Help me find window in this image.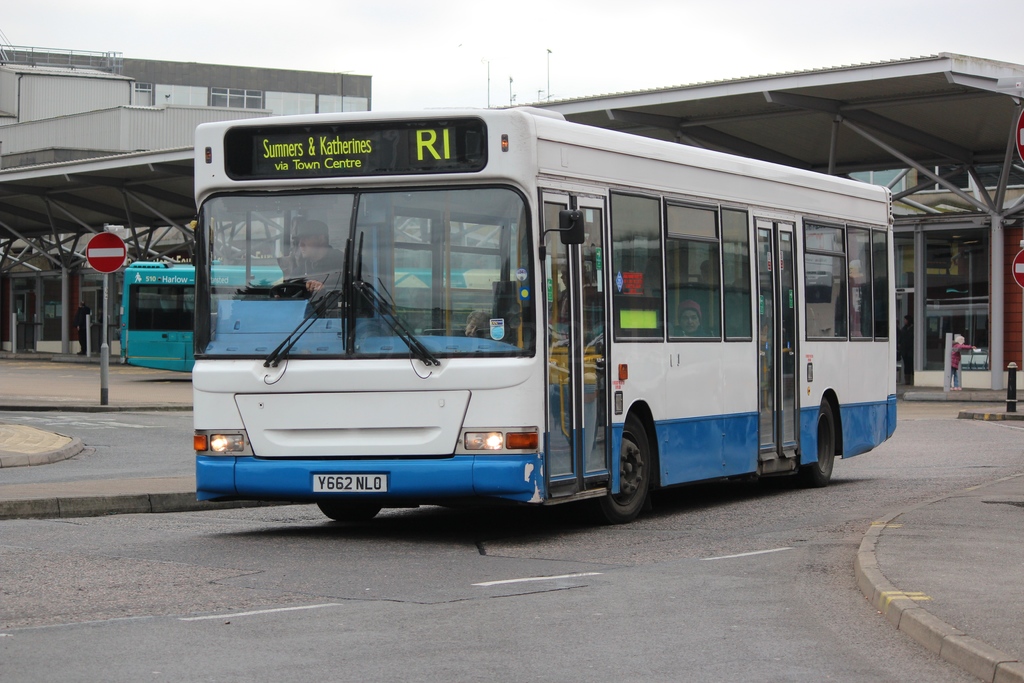
Found it: left=40, top=276, right=62, bottom=344.
